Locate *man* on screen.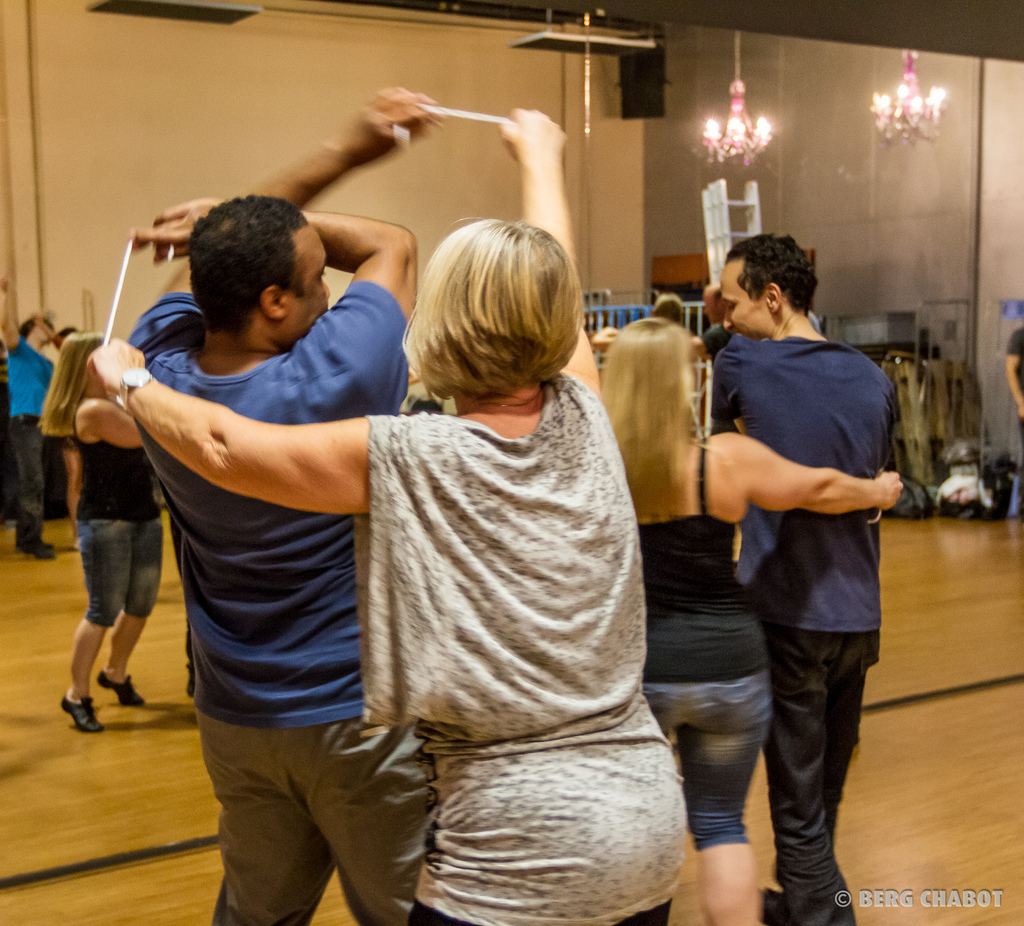
On screen at l=126, t=83, r=446, b=925.
